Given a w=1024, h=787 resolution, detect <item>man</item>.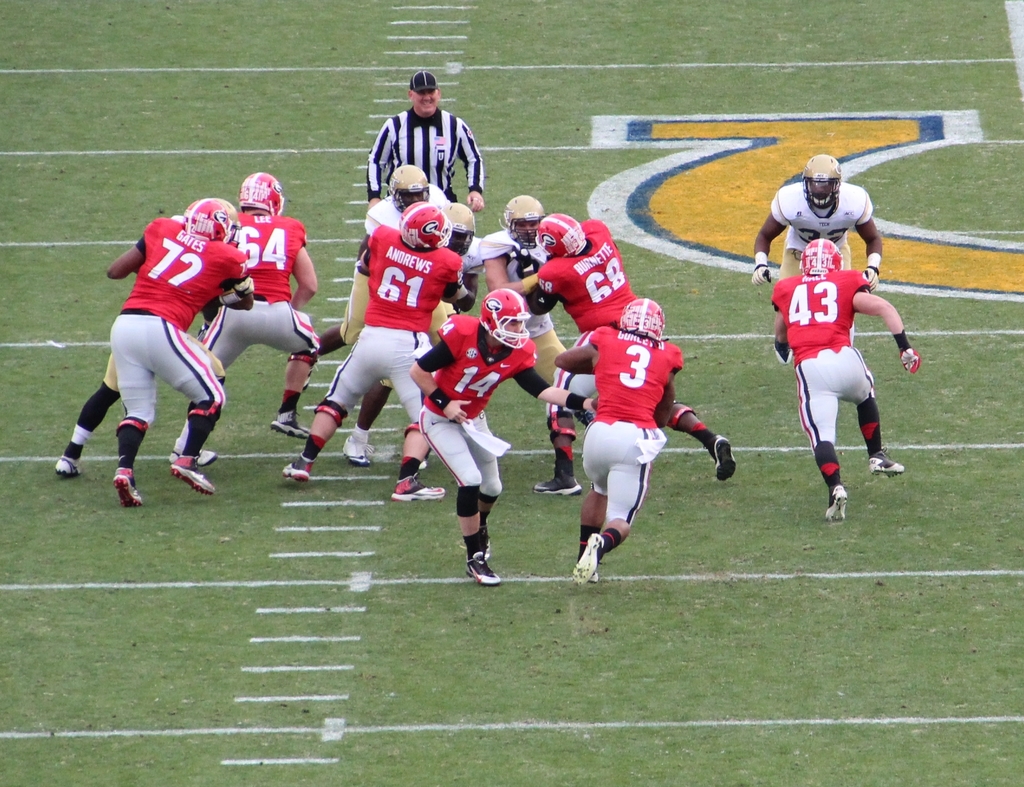
box(164, 171, 322, 464).
